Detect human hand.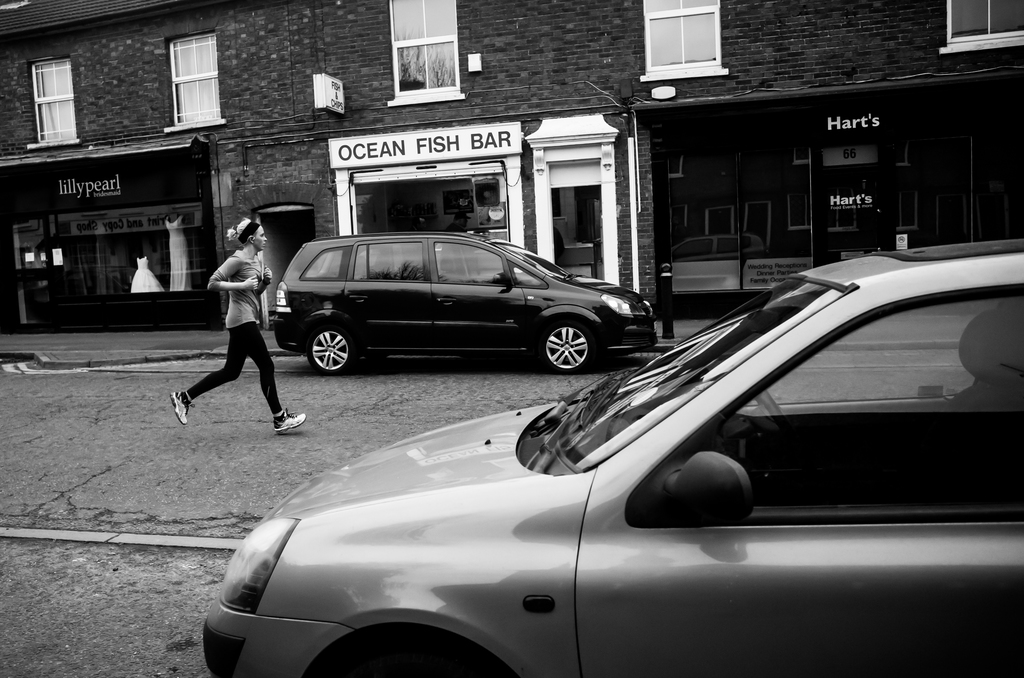
Detected at <bbox>260, 264, 273, 284</bbox>.
